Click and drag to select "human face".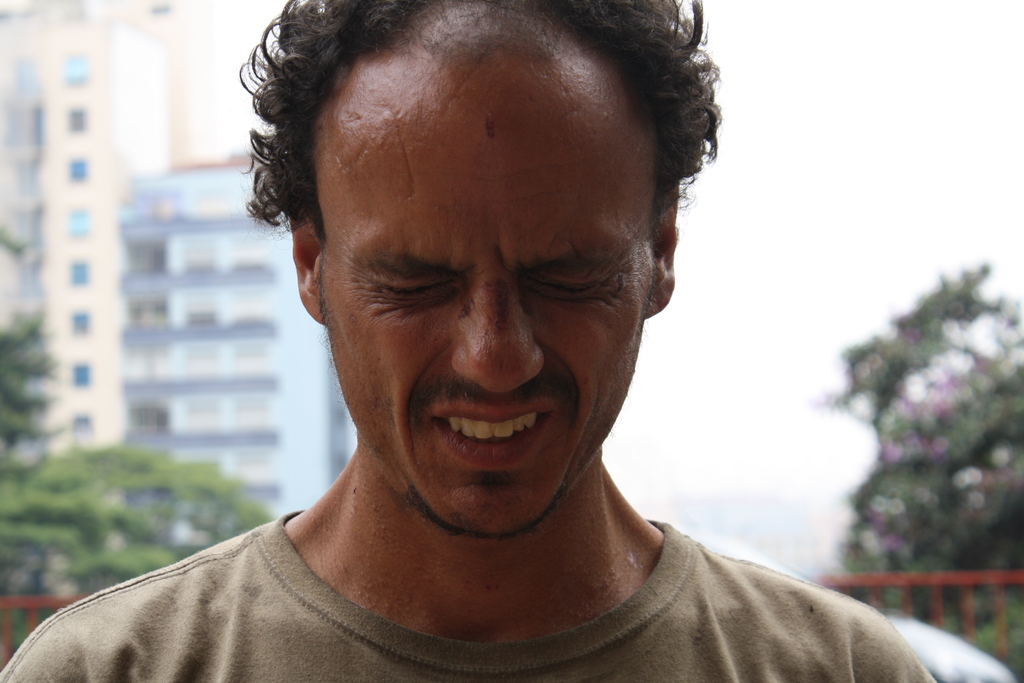
Selection: box(314, 0, 673, 530).
